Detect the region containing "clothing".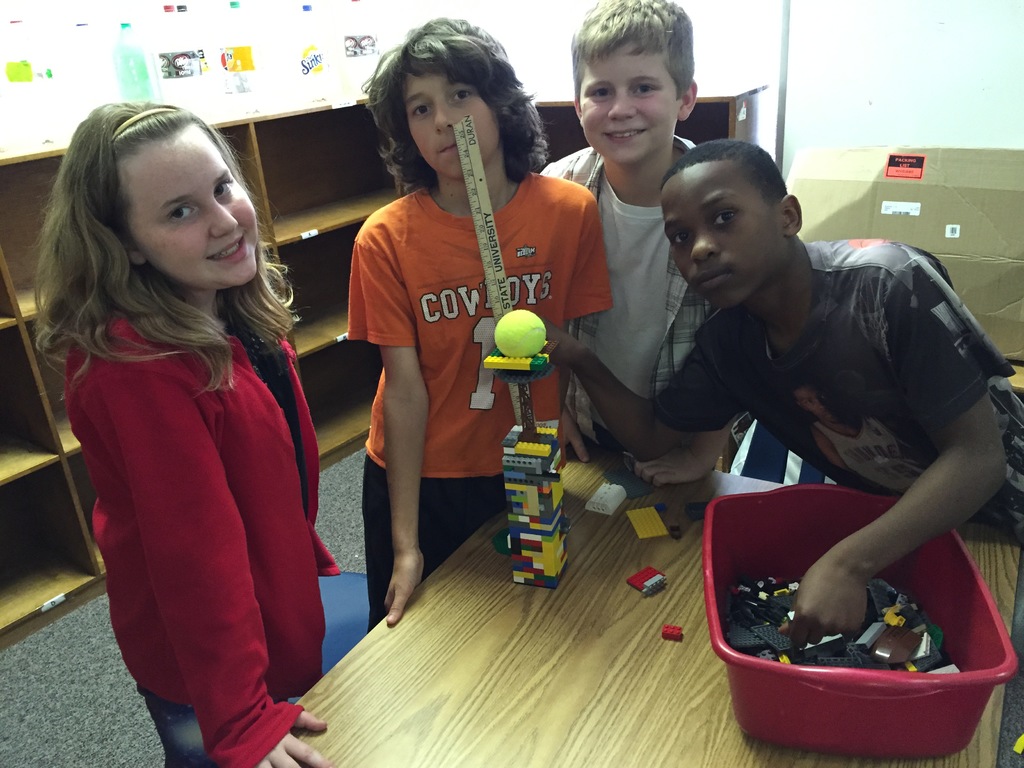
rect(340, 166, 615, 631).
